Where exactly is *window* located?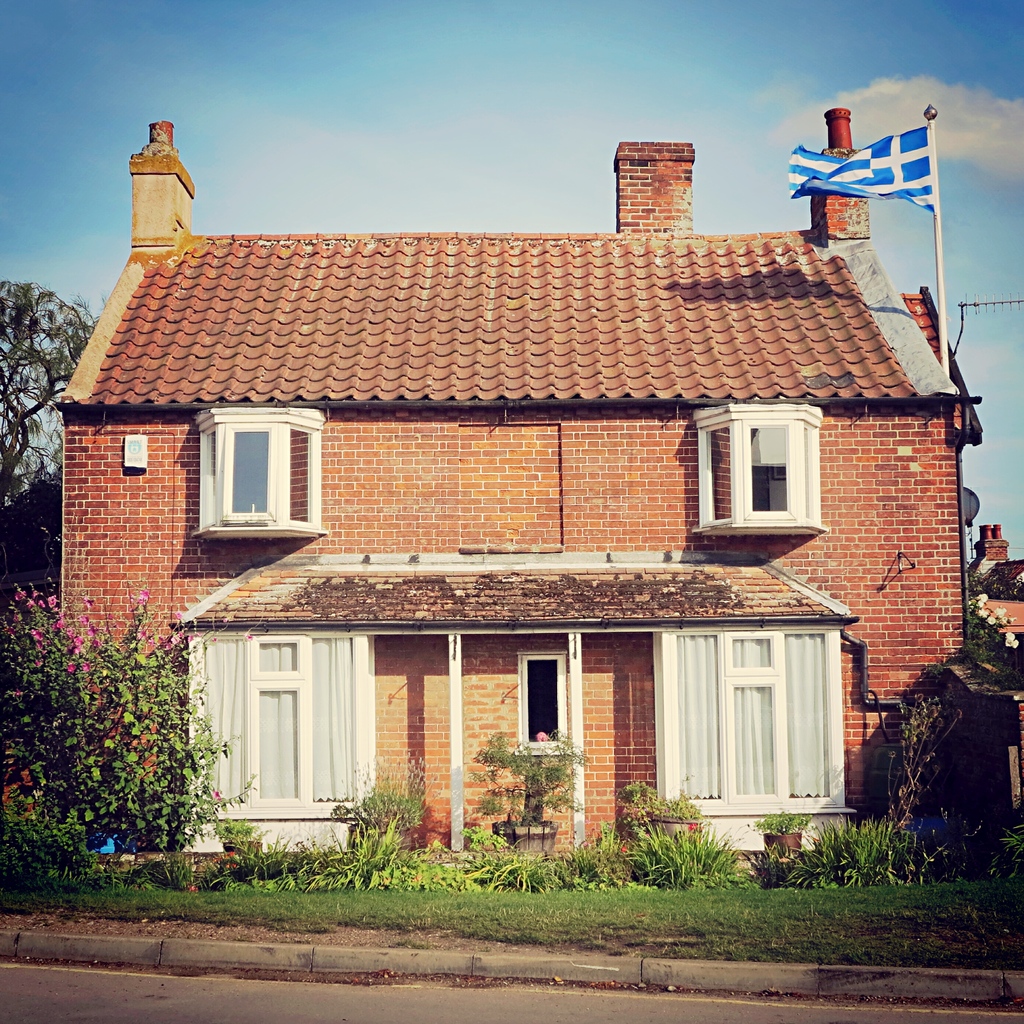
Its bounding box is box=[699, 419, 830, 536].
